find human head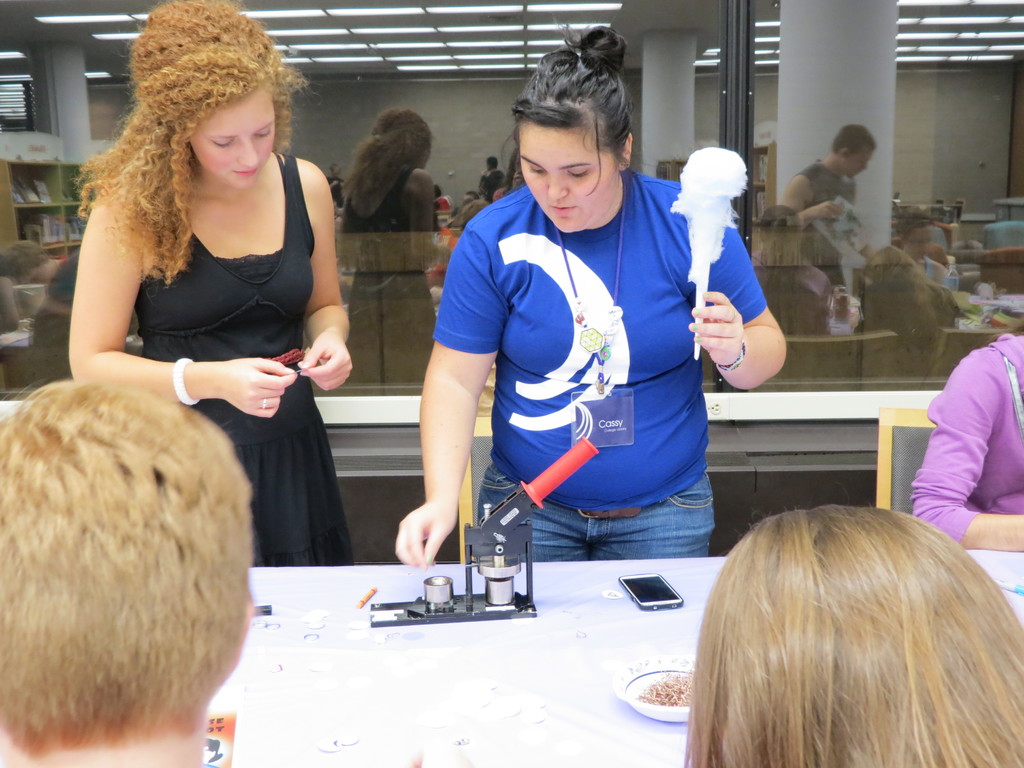
332/164/342/177
